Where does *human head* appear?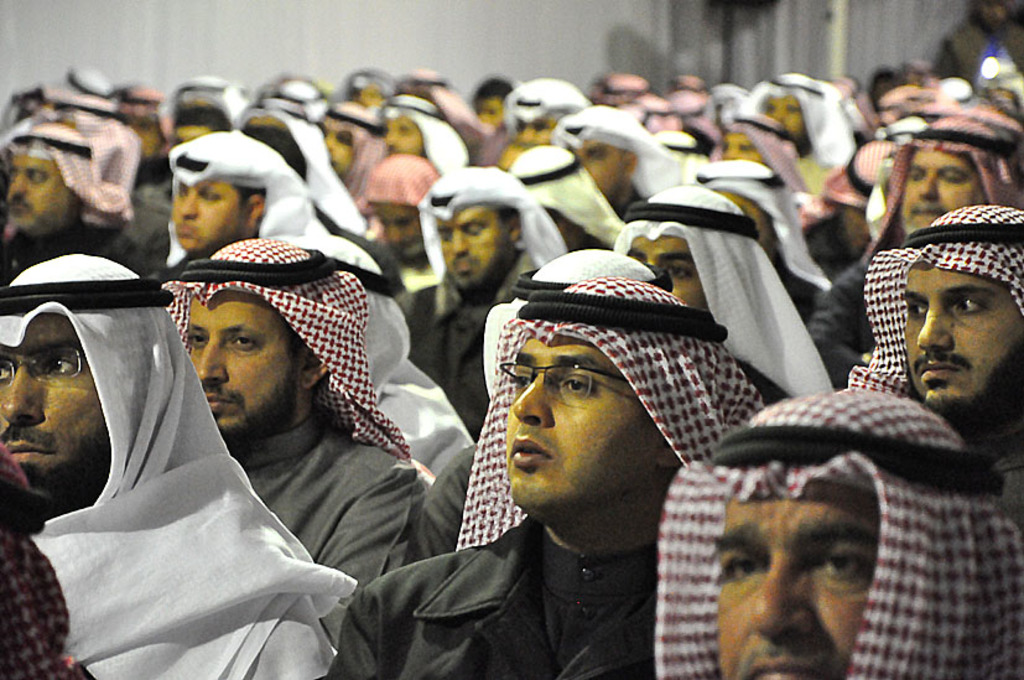
Appears at pyautogui.locateOnScreen(175, 130, 287, 244).
